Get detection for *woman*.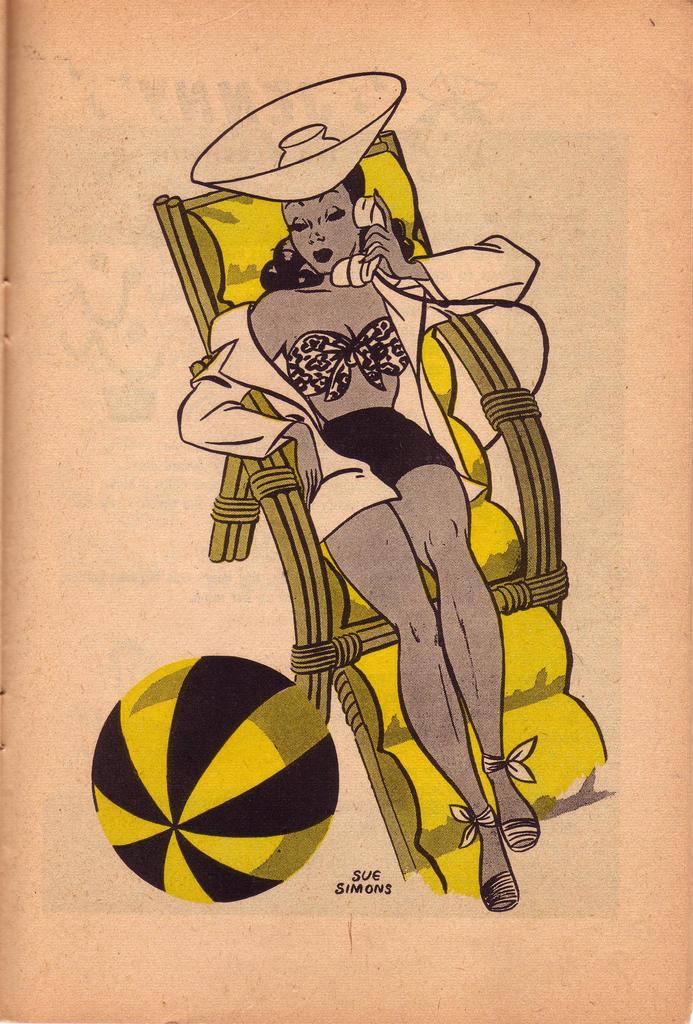
Detection: (116, 67, 568, 875).
